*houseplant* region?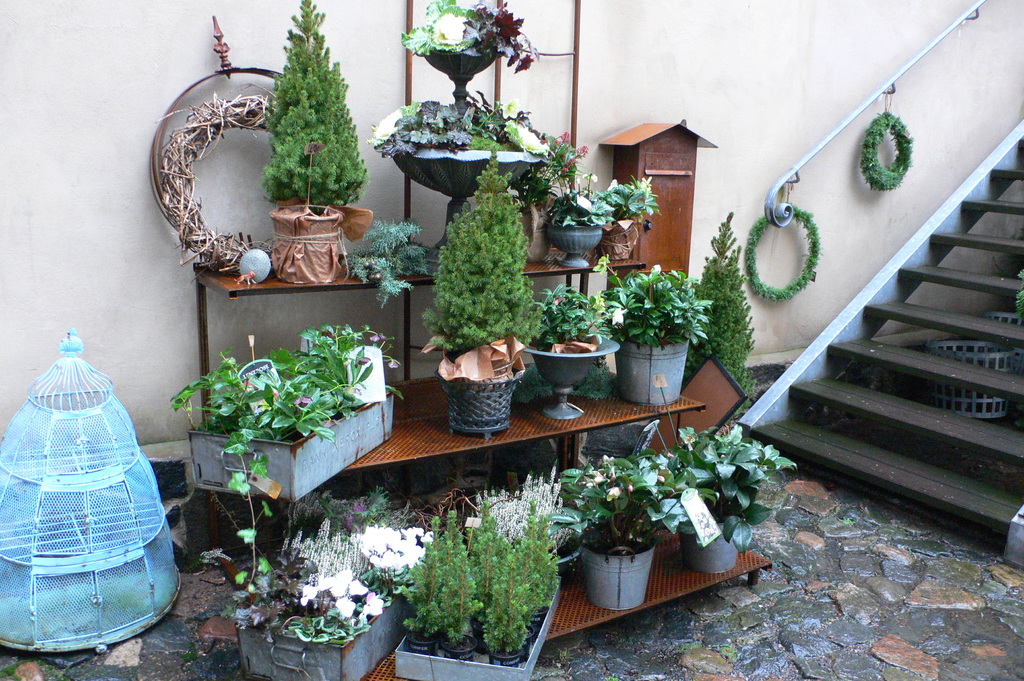
l=226, t=526, r=404, b=680
